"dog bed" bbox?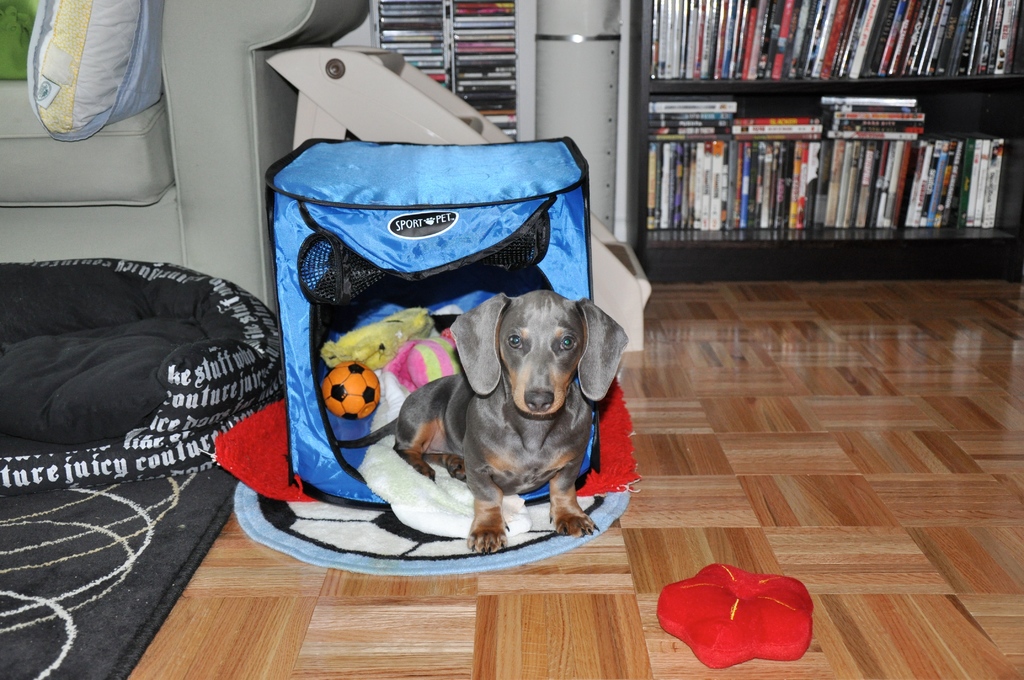
region(0, 255, 282, 497)
